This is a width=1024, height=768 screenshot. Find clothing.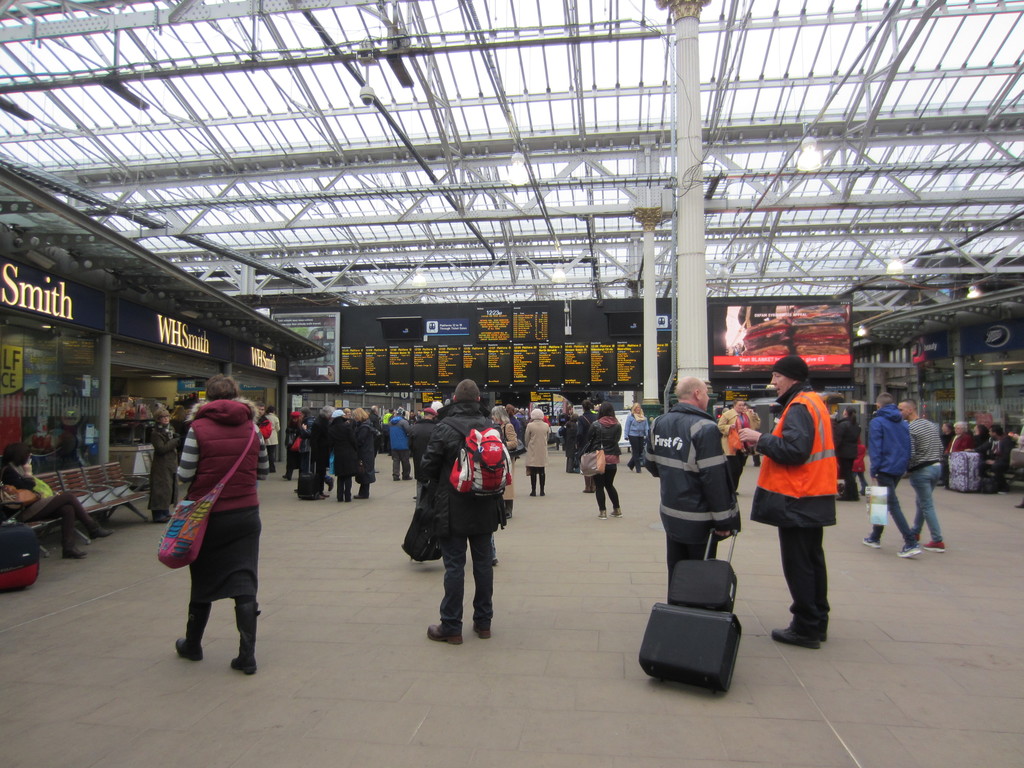
Bounding box: 0:462:94:547.
